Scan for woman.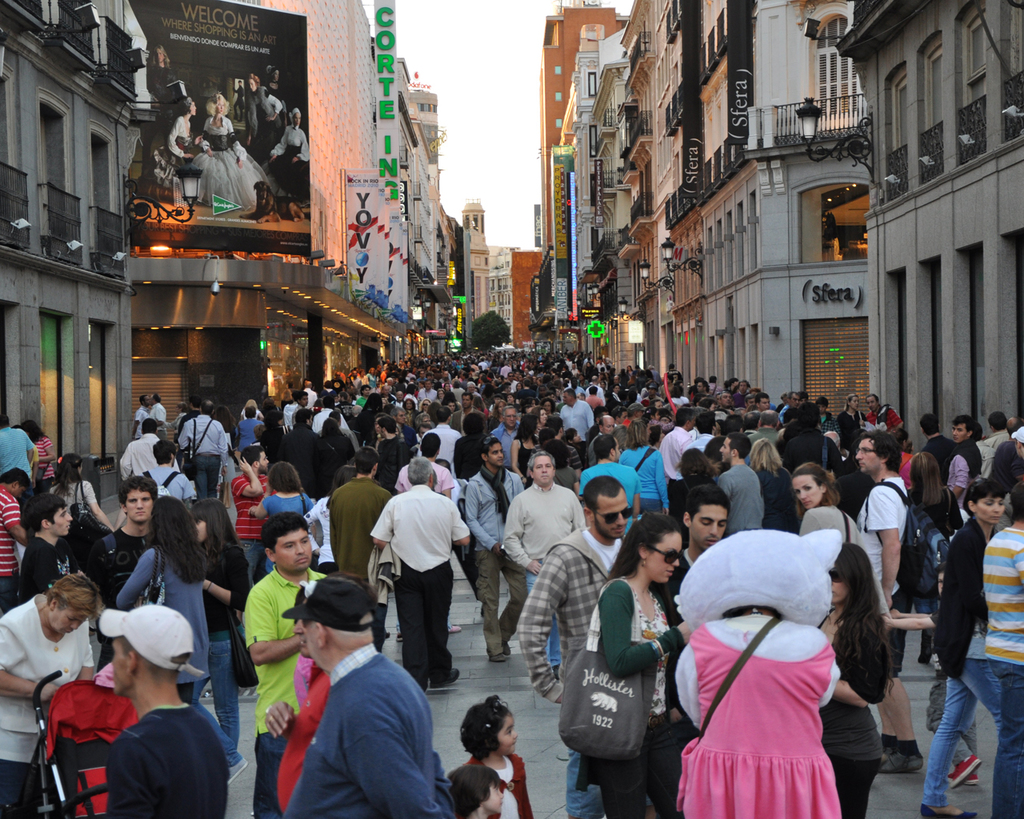
Scan result: {"x1": 47, "y1": 449, "x2": 117, "y2": 535}.
